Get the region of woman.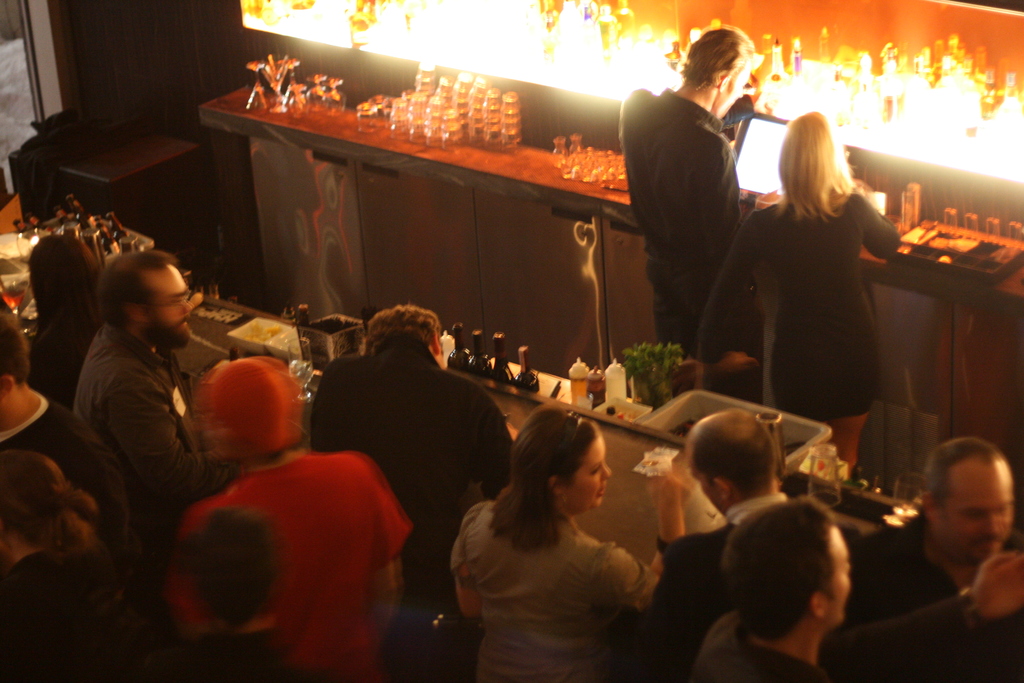
pyautogui.locateOnScreen(716, 91, 908, 452).
